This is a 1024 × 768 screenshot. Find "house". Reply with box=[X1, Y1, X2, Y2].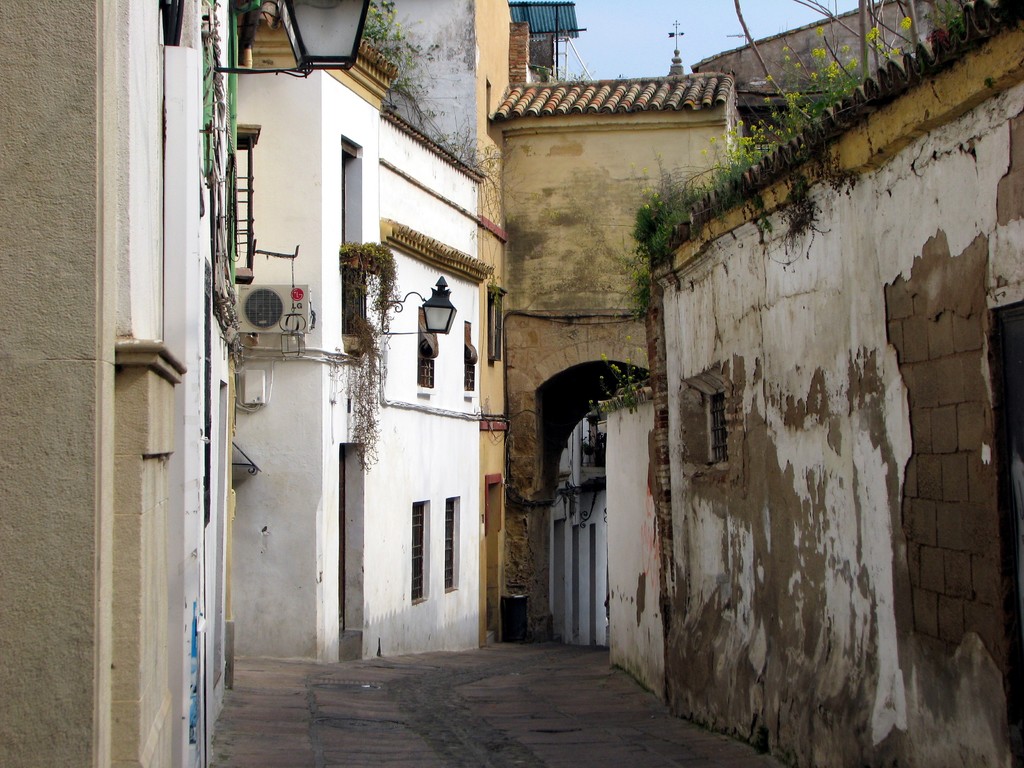
box=[0, 0, 765, 616].
